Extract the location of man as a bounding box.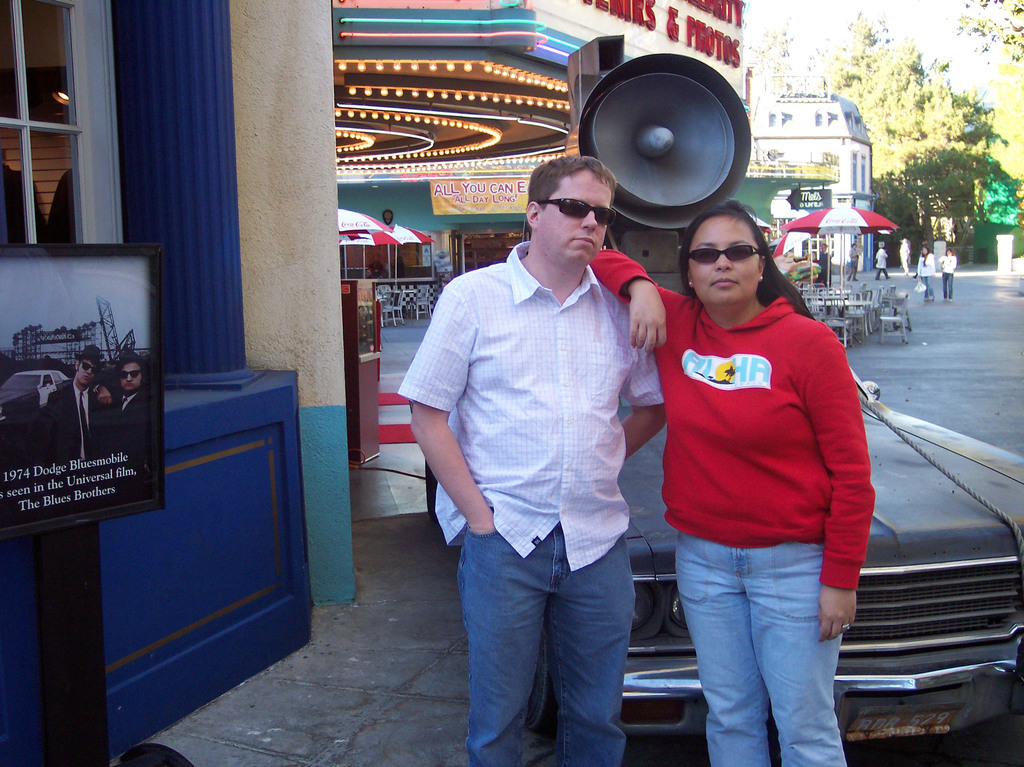
select_region(104, 357, 151, 467).
